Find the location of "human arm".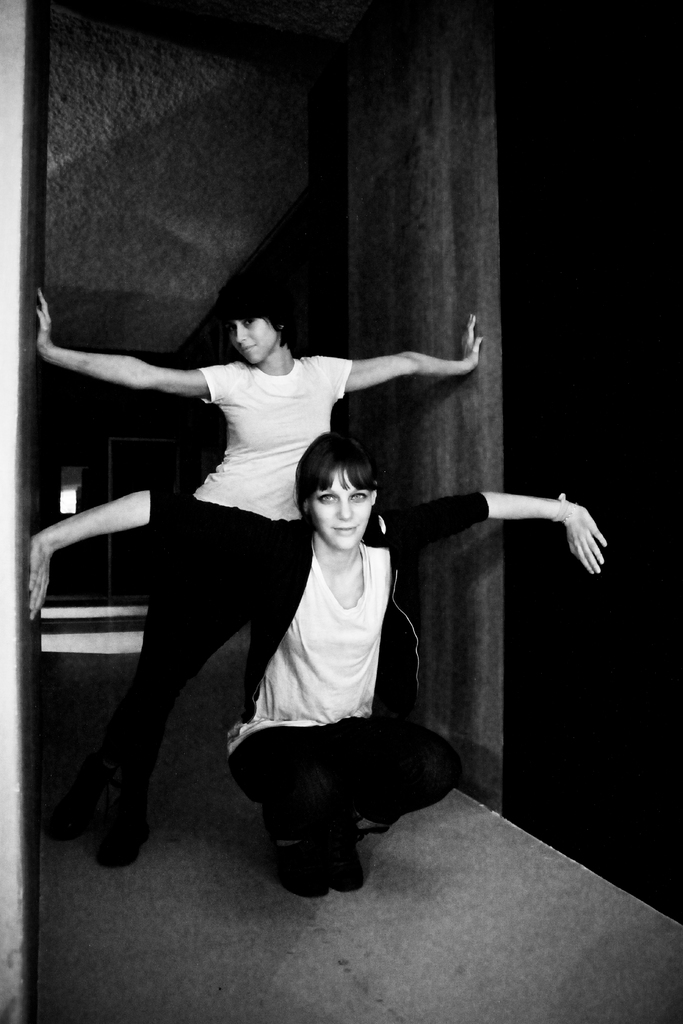
Location: [372, 475, 621, 576].
